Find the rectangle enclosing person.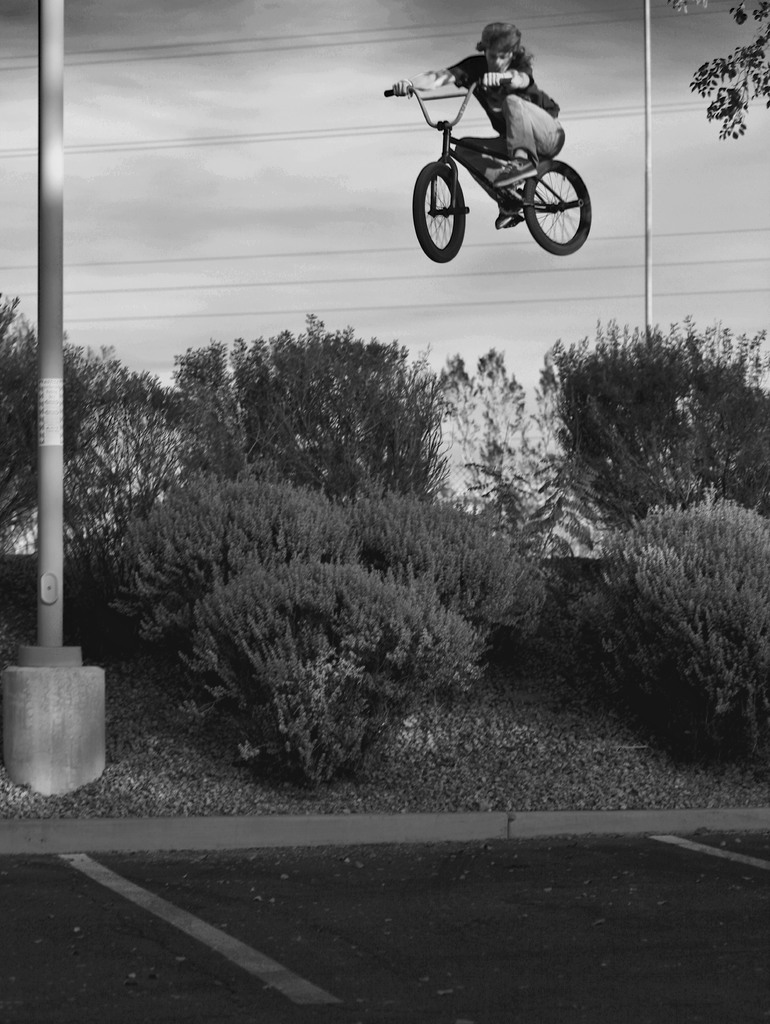
398,20,564,234.
